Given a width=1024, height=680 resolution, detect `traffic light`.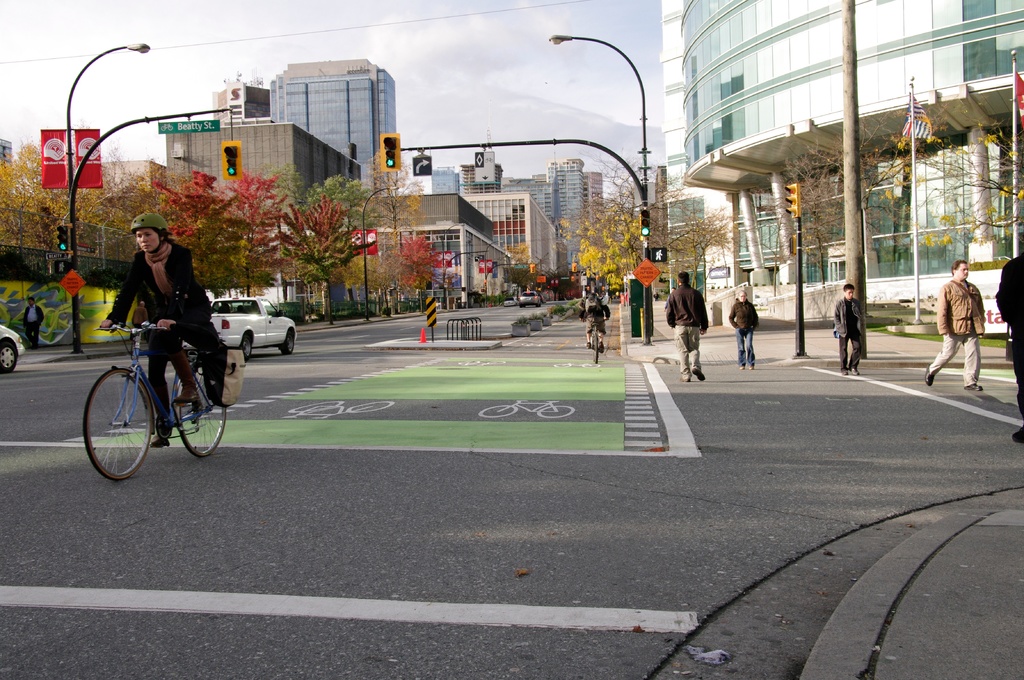
l=786, t=183, r=801, b=219.
